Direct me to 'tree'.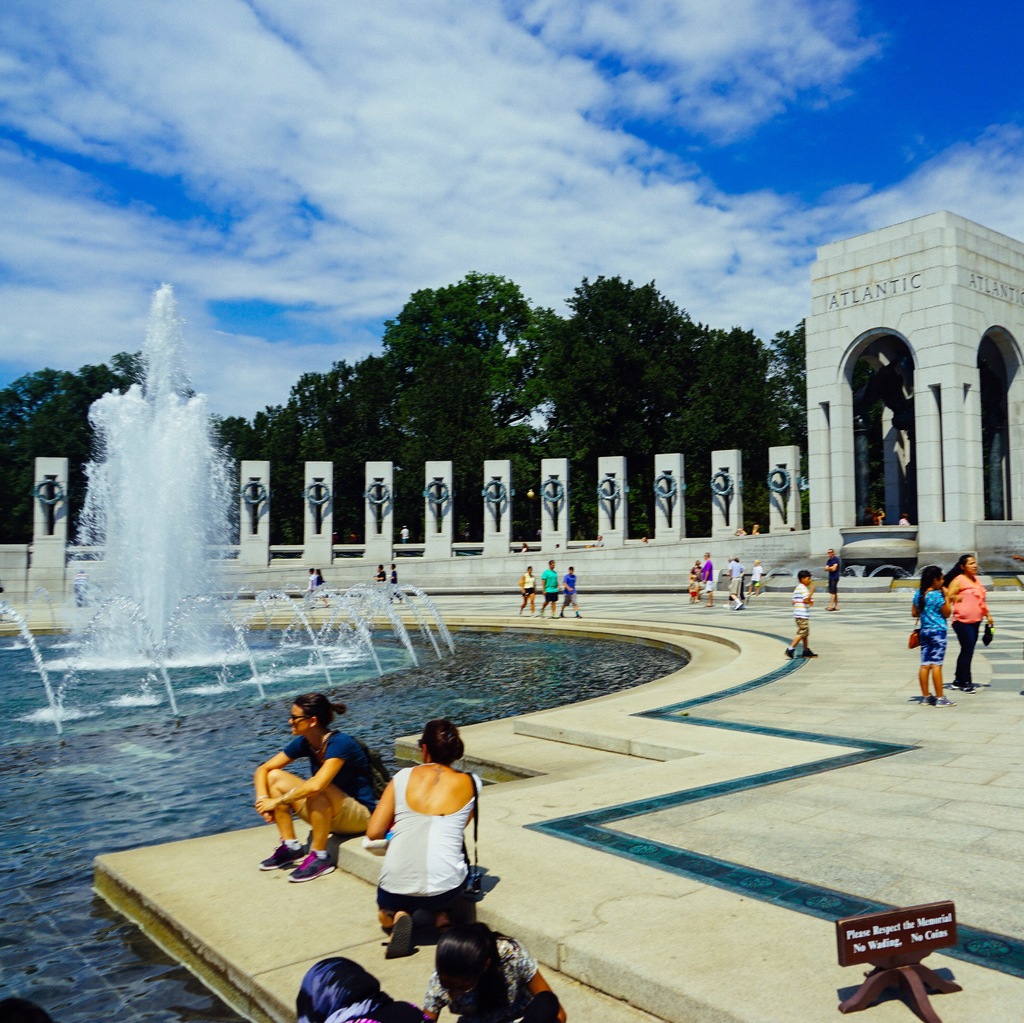
Direction: rect(508, 251, 792, 477).
